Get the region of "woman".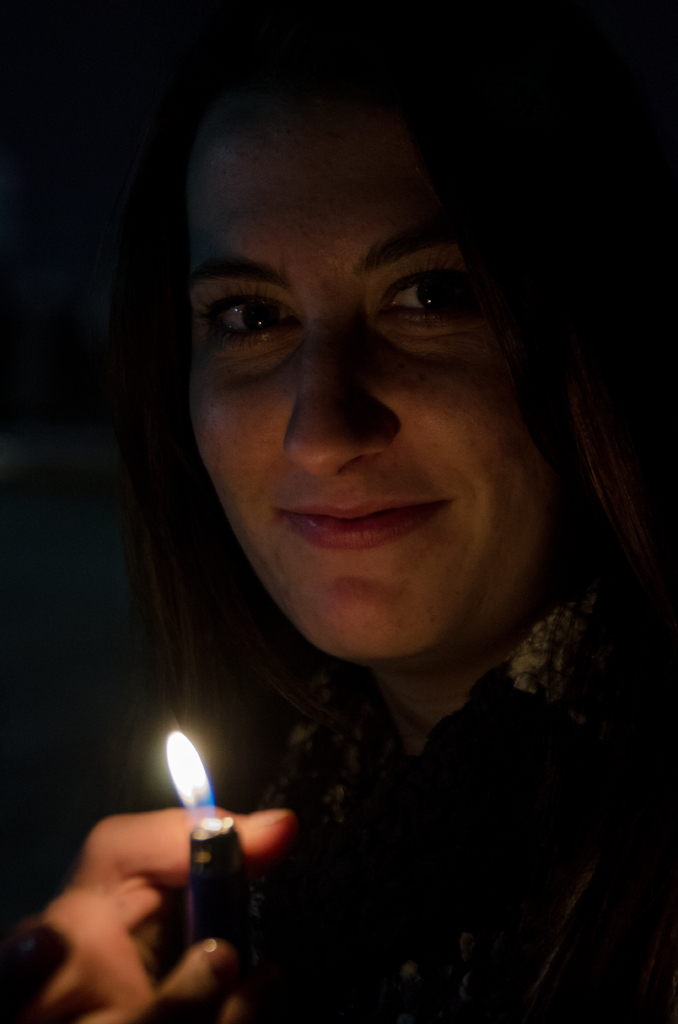
35,77,634,993.
